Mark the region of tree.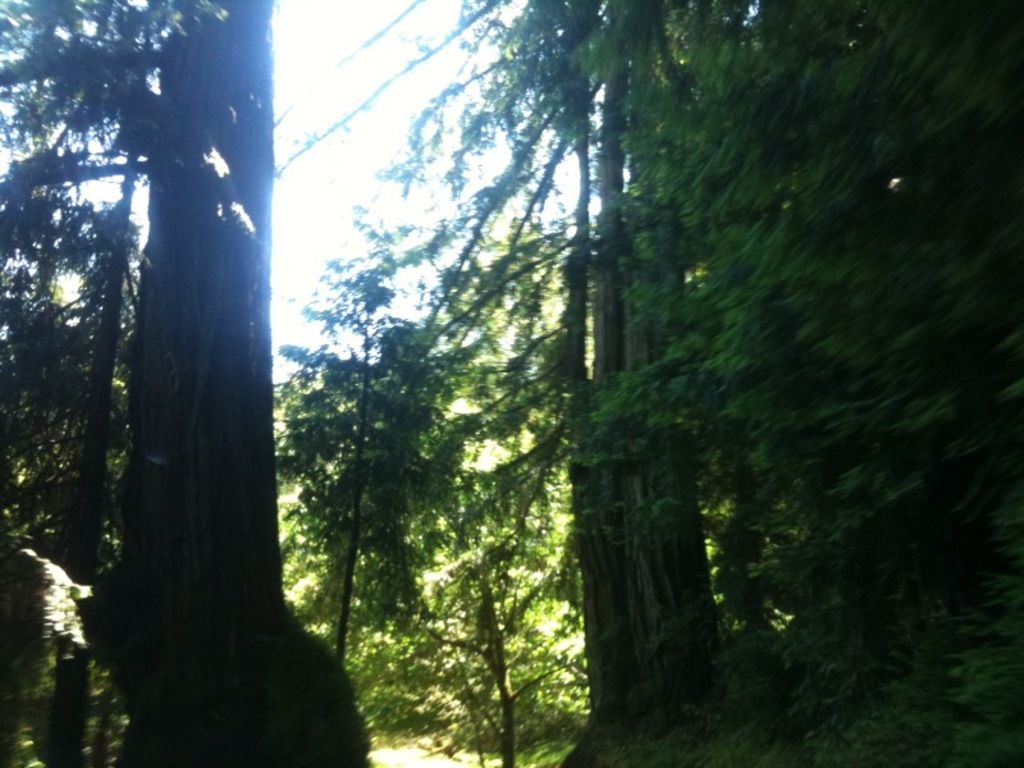
Region: bbox=(244, 224, 596, 751).
